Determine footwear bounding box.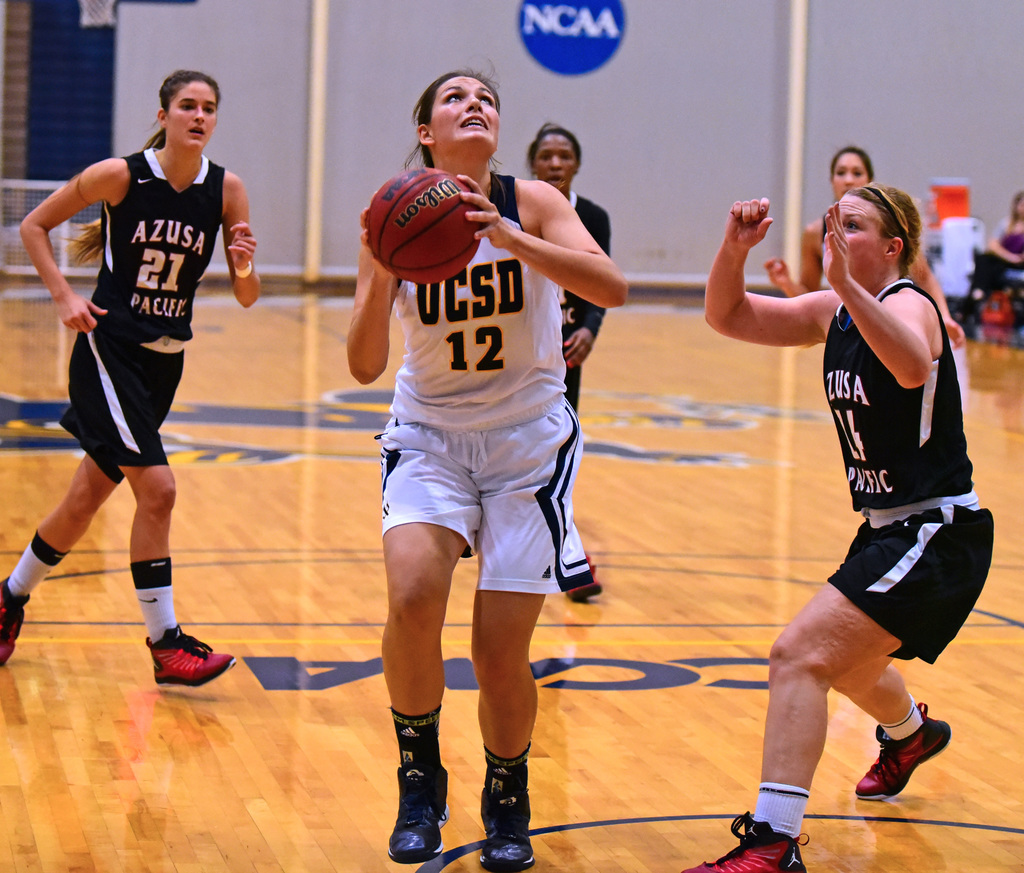
Determined: bbox=[382, 740, 451, 869].
